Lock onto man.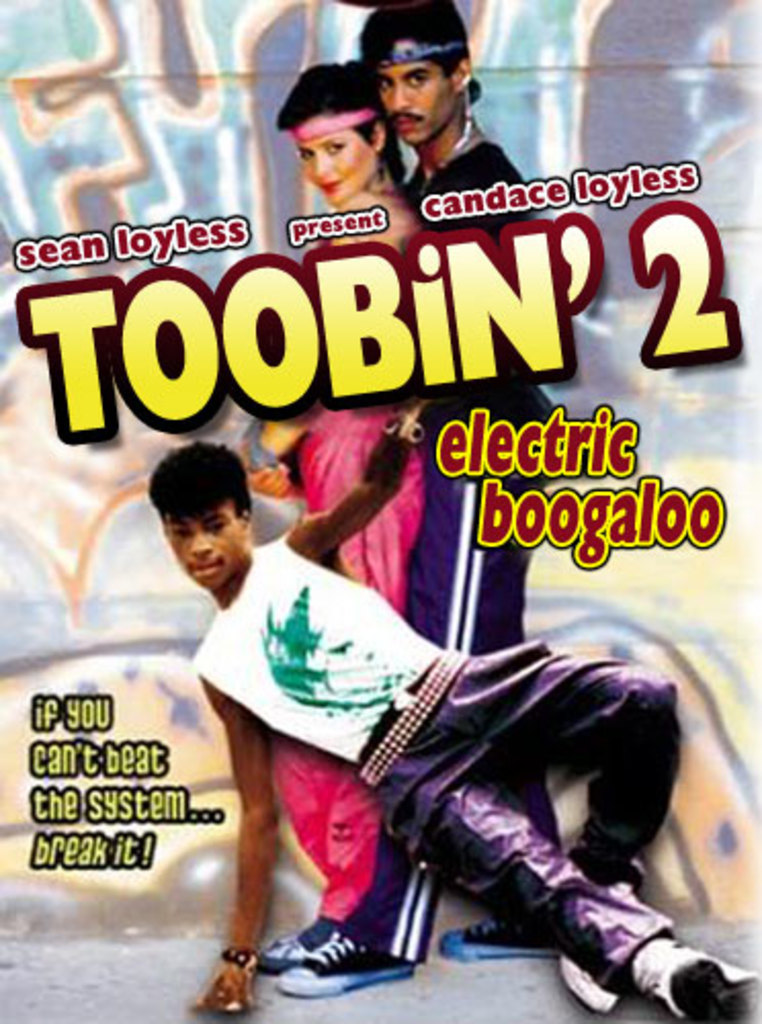
Locked: locate(133, 379, 760, 1022).
